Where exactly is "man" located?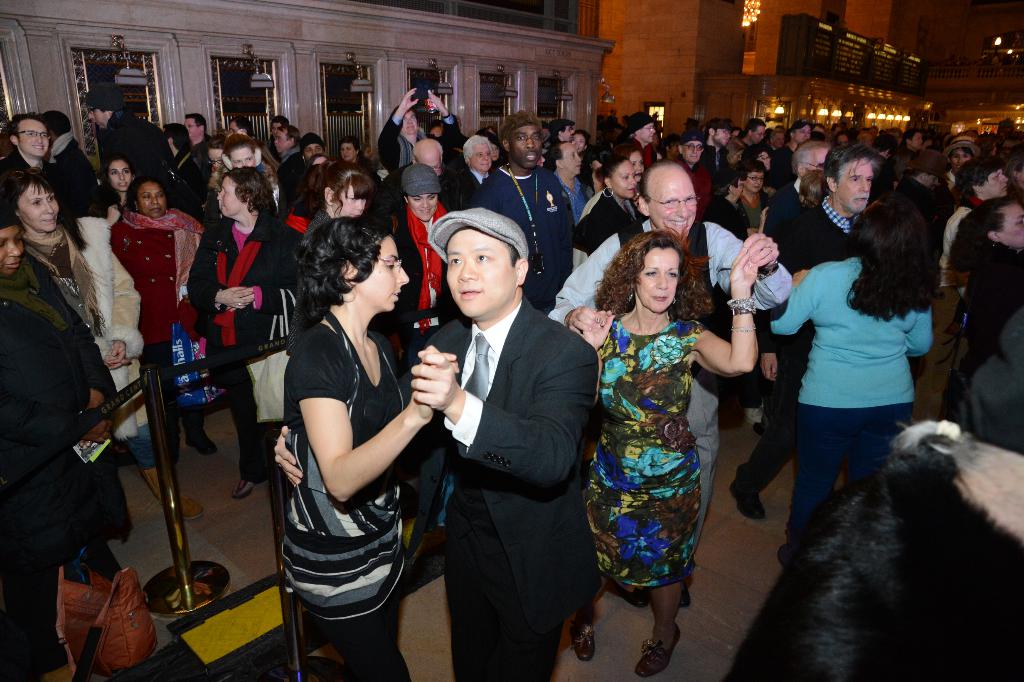
Its bounding box is pyautogui.locateOnScreen(940, 135, 981, 197).
